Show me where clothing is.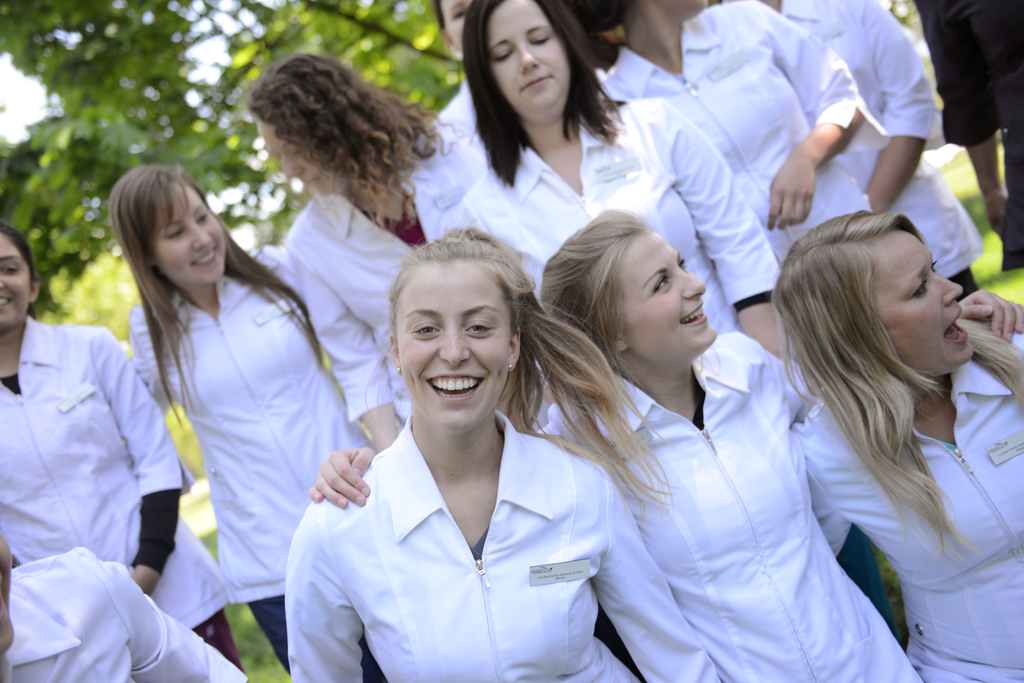
clothing is at <box>780,385,1023,682</box>.
